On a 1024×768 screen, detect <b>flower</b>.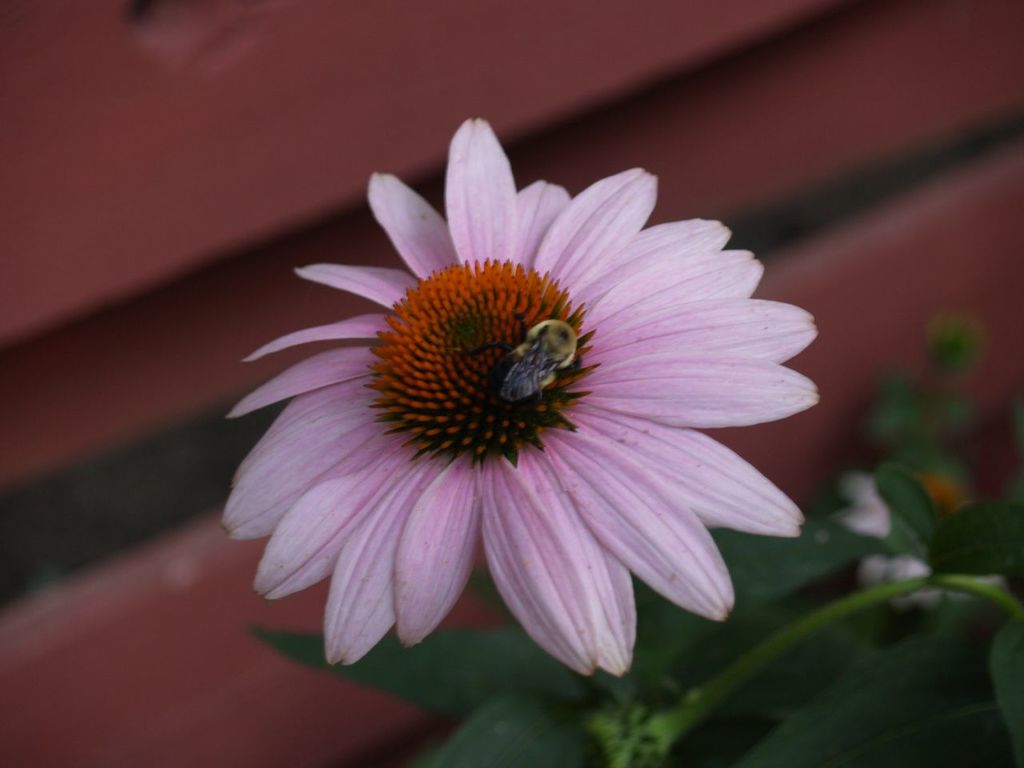
{"left": 198, "top": 141, "right": 826, "bottom": 684}.
